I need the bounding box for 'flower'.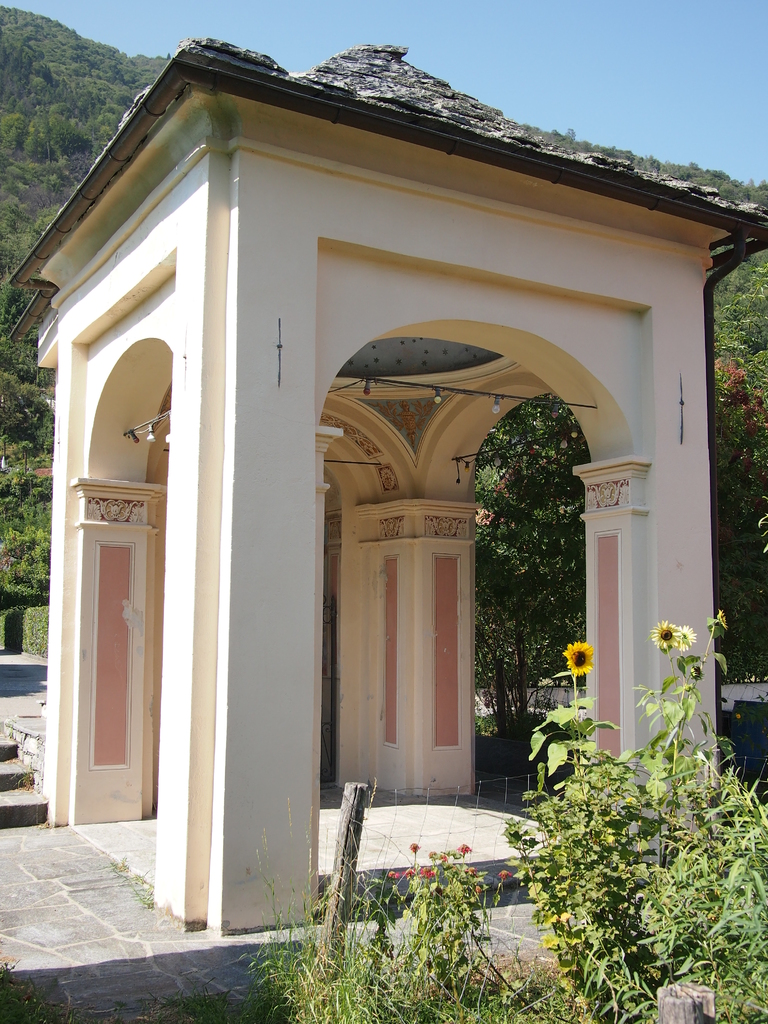
Here it is: (left=561, top=641, right=589, bottom=671).
